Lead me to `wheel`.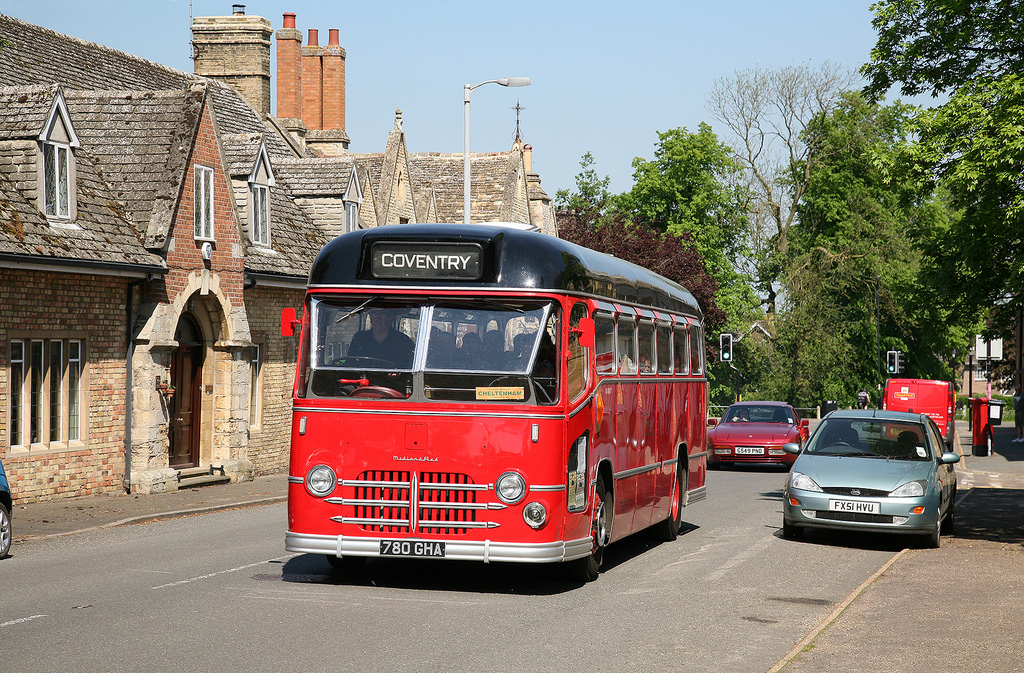
Lead to x1=565 y1=469 x2=613 y2=585.
